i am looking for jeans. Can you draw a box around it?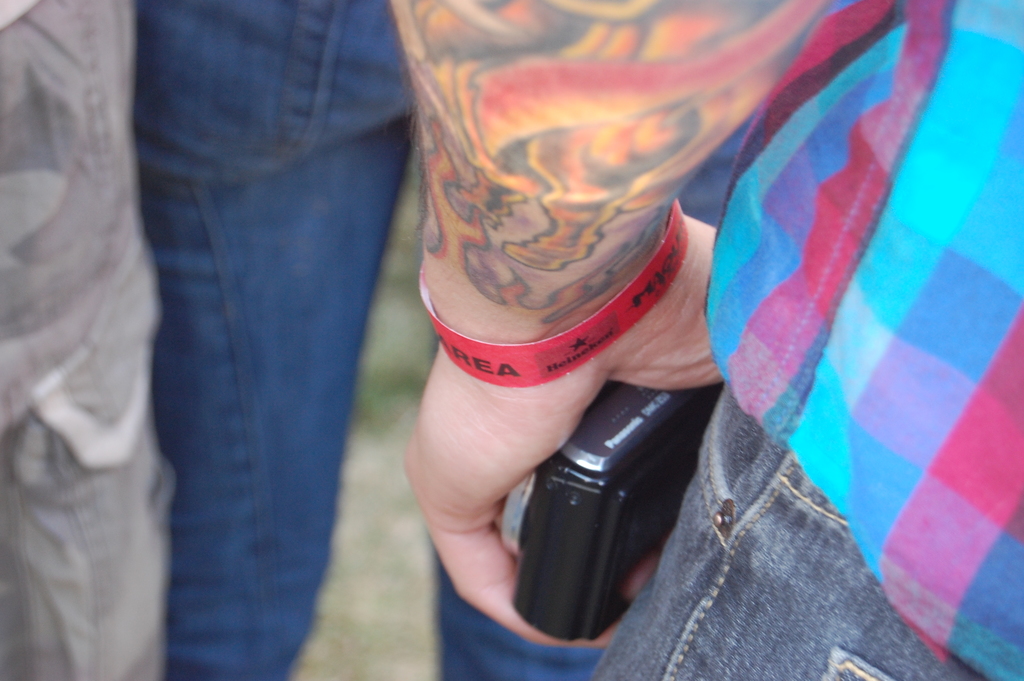
Sure, the bounding box is bbox=[132, 0, 751, 680].
